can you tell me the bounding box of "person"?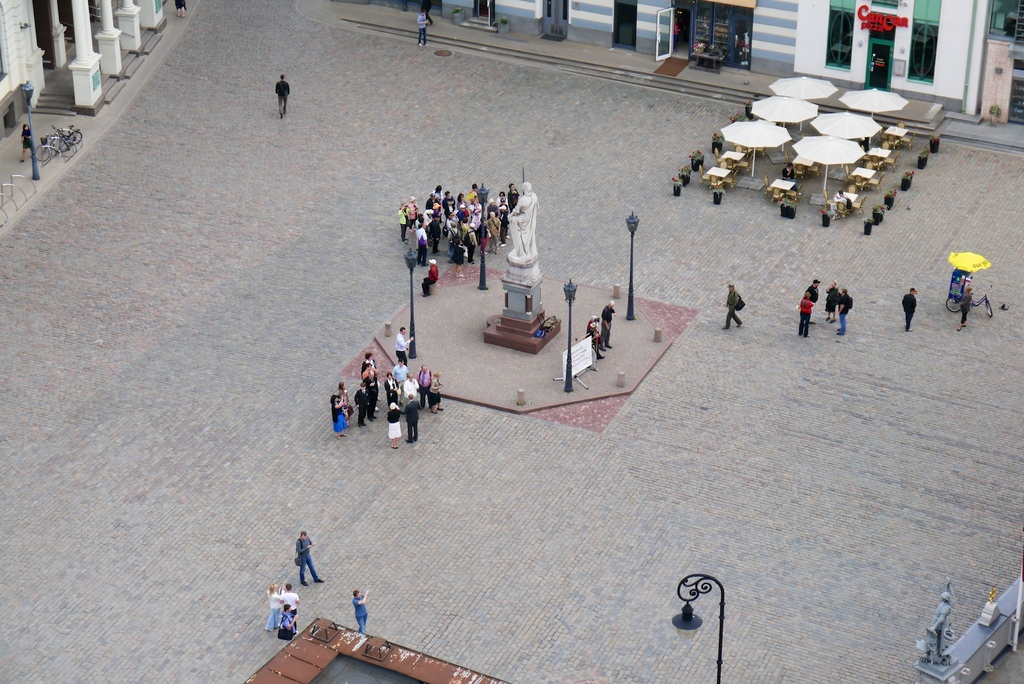
x1=804, y1=278, x2=823, y2=323.
